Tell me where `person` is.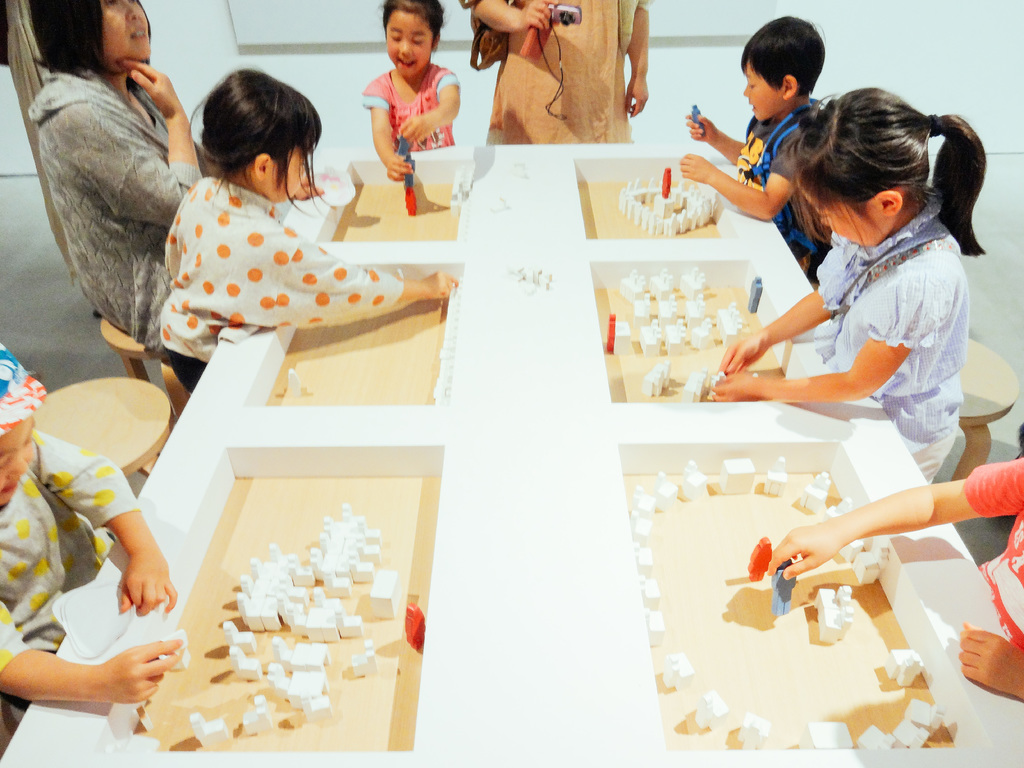
`person` is at [708, 86, 989, 484].
